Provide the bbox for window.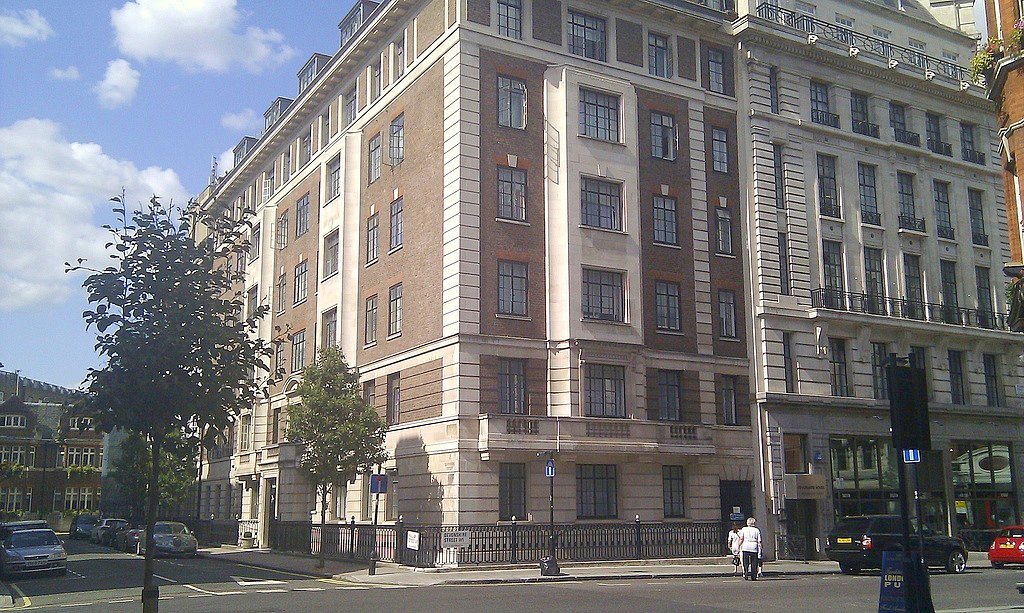
[left=821, top=158, right=842, bottom=217].
